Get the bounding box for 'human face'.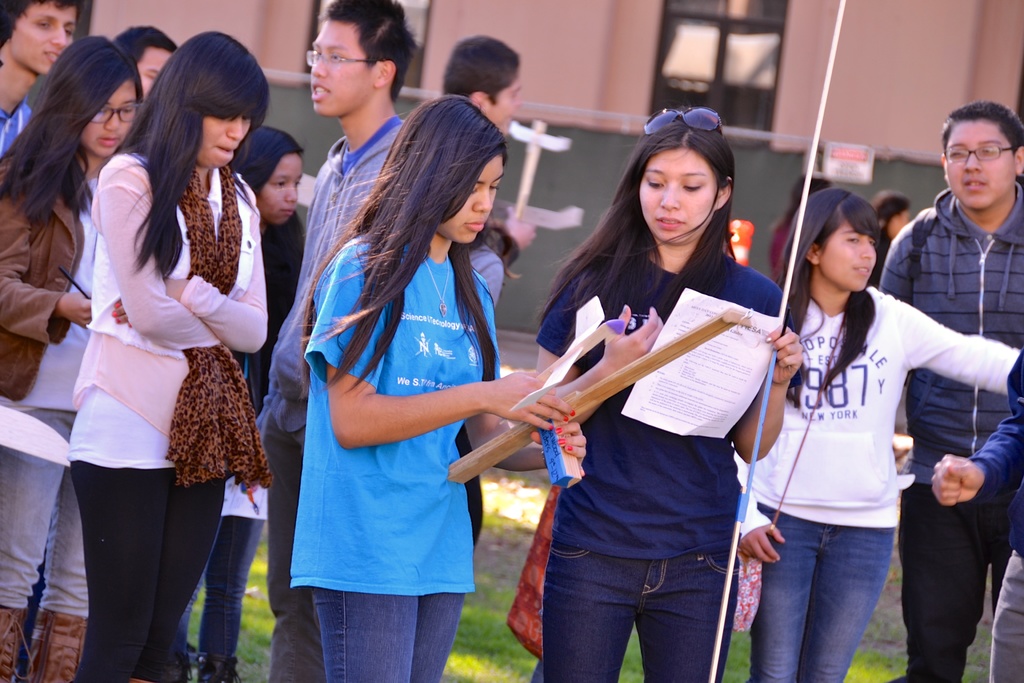
307,23,375,114.
